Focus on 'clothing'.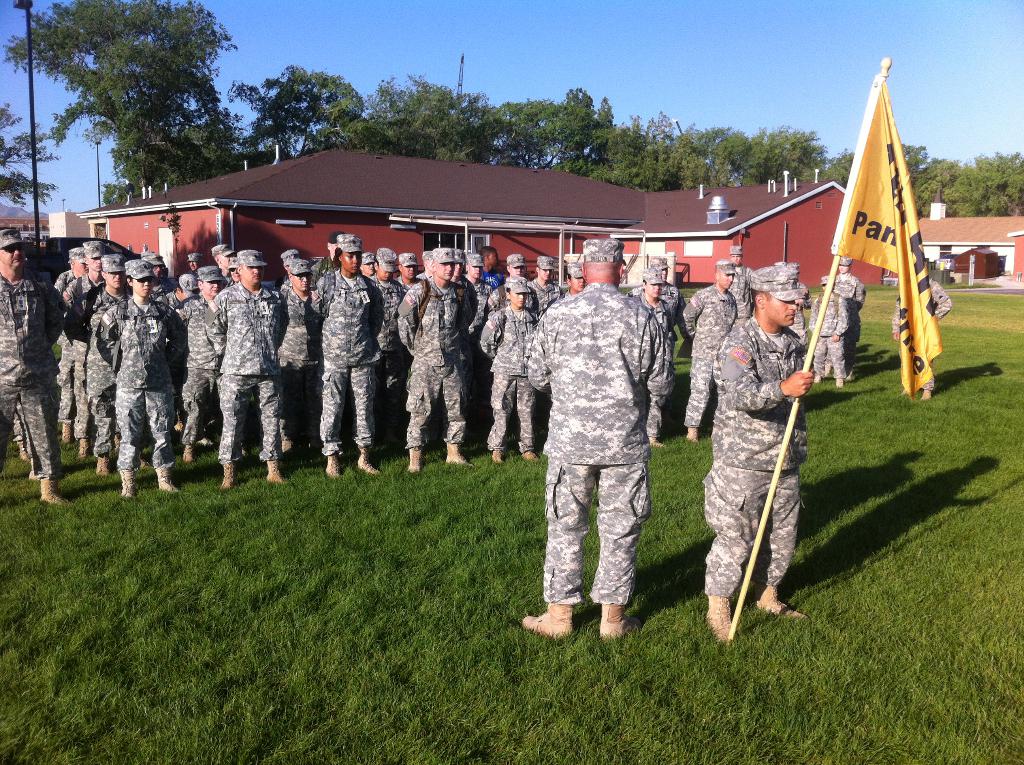
Focused at bbox=(526, 281, 669, 608).
